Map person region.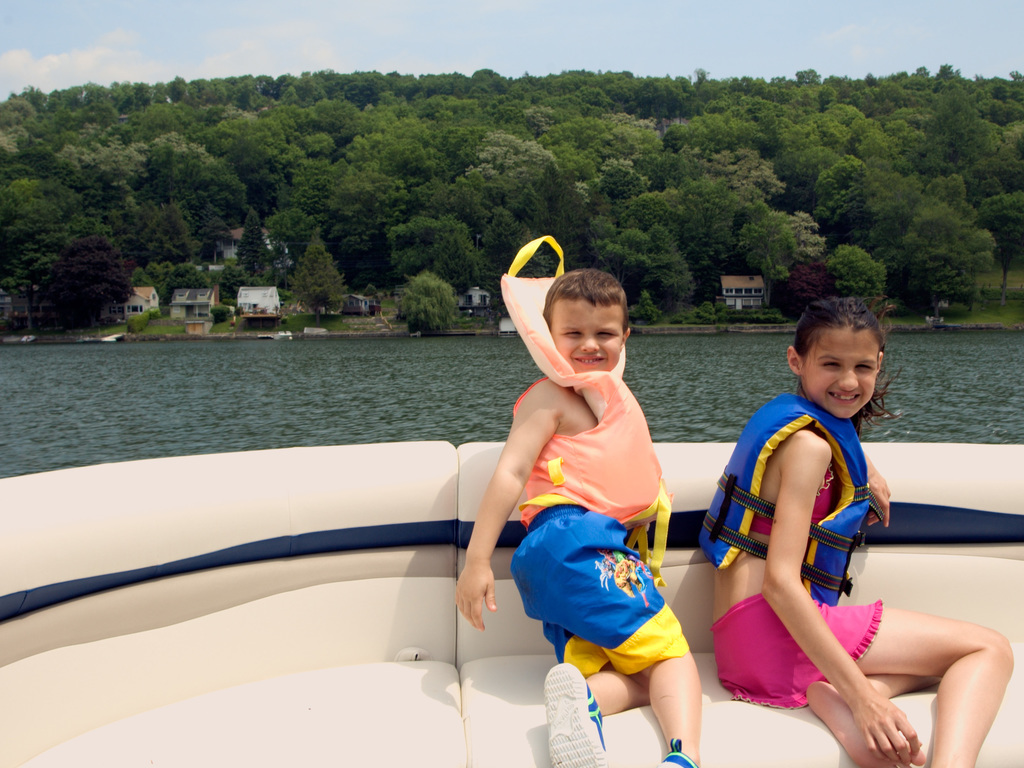
Mapped to <box>469,242,684,732</box>.
